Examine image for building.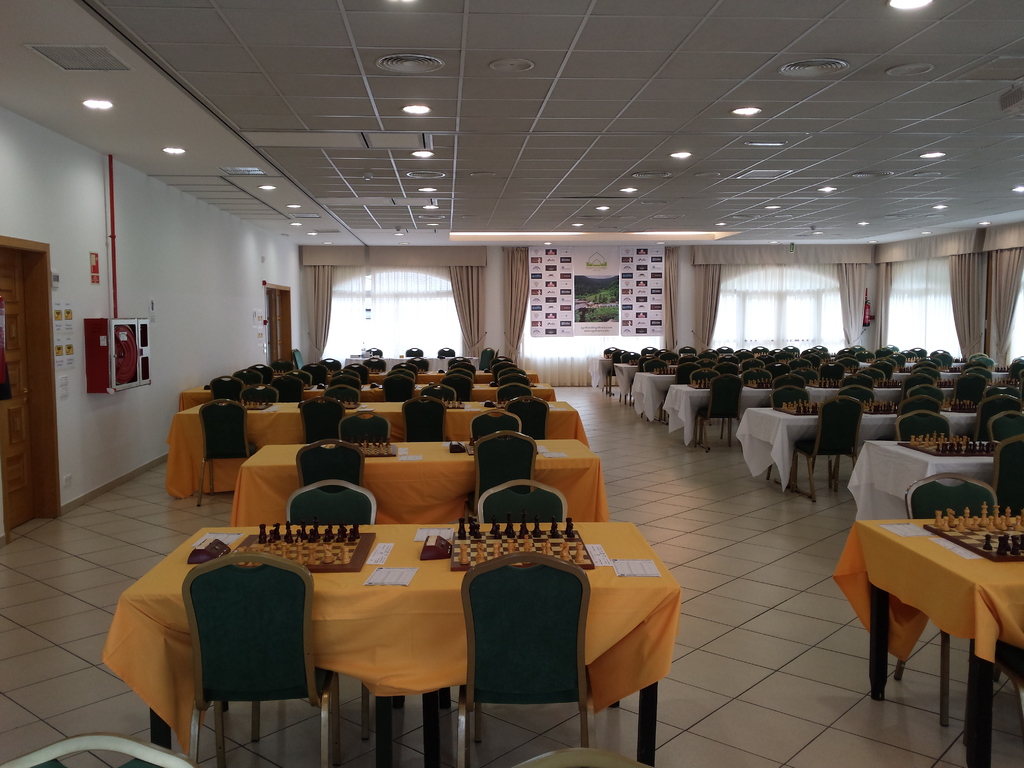
Examination result: x1=0 y1=0 x2=1023 y2=767.
